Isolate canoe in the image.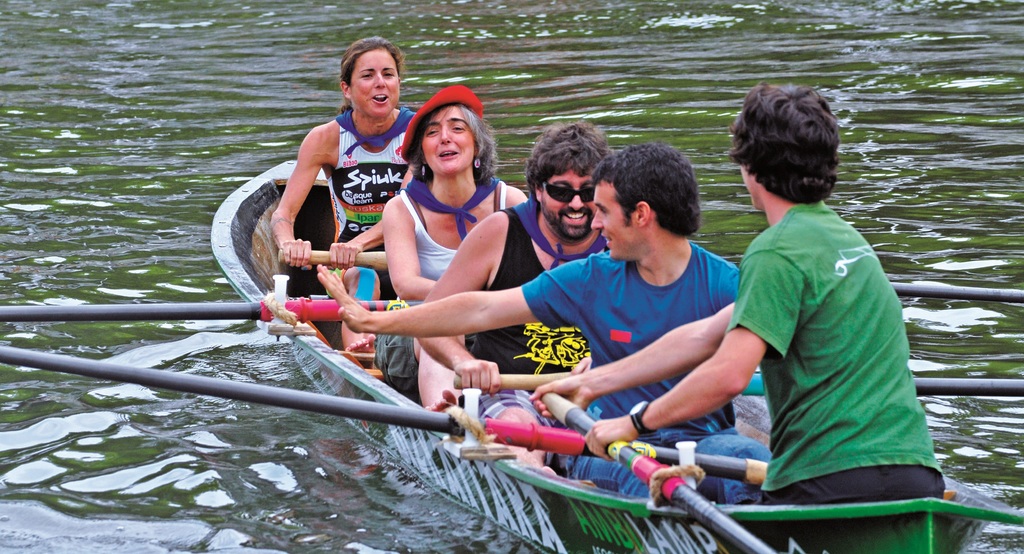
Isolated region: bbox=(205, 157, 1023, 553).
